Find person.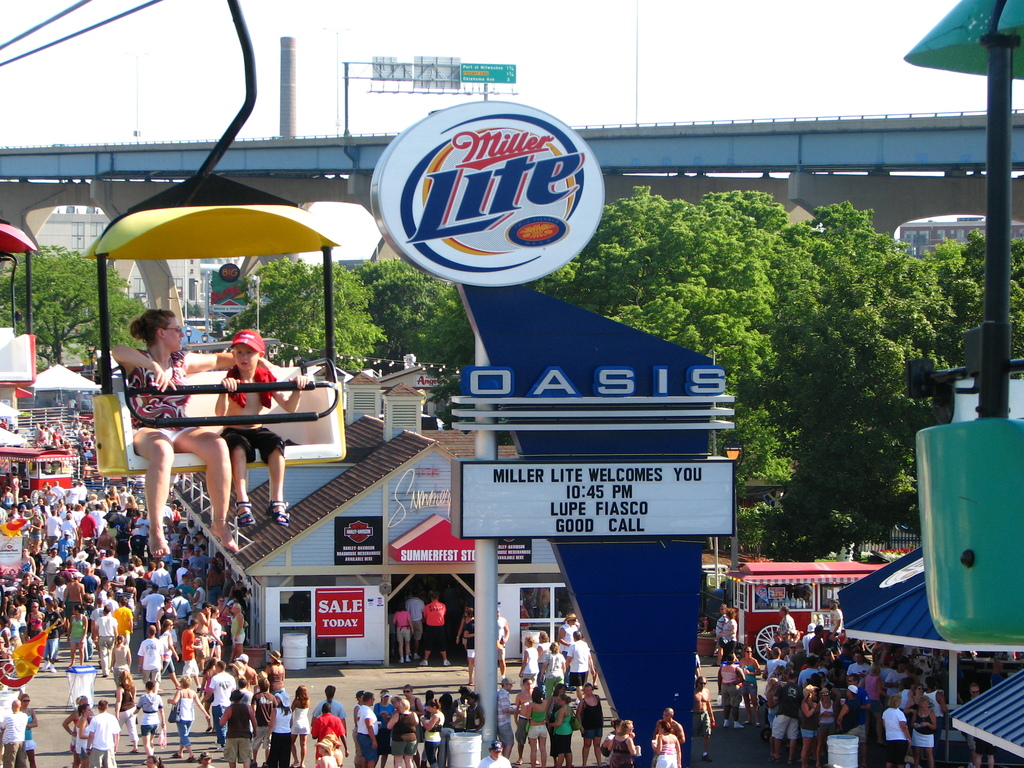
[563,610,584,637].
